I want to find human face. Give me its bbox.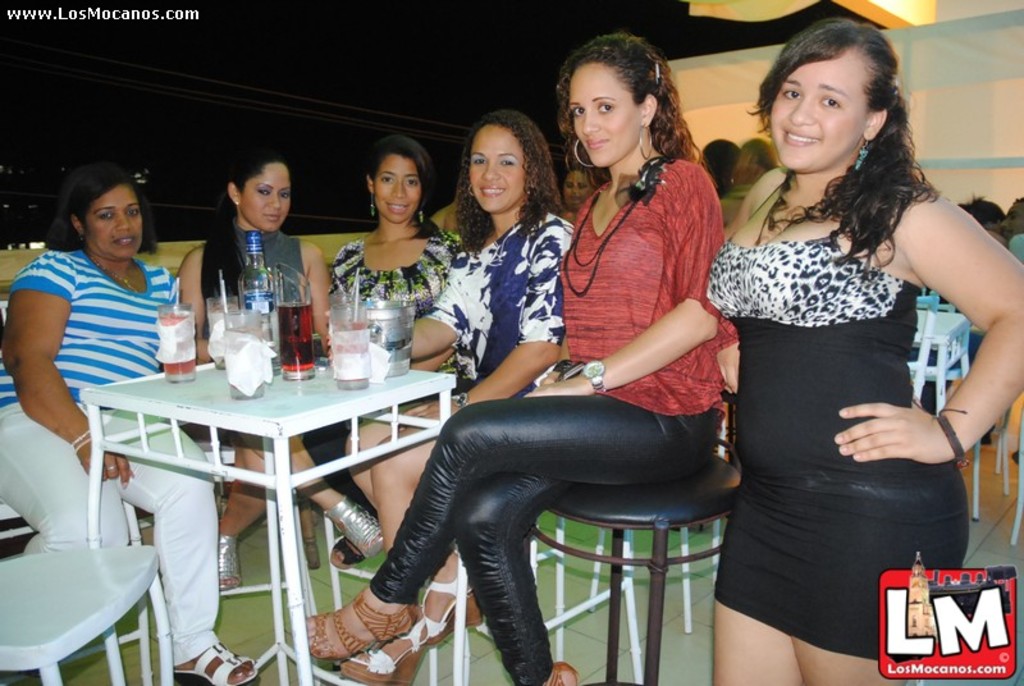
(left=376, top=148, right=426, bottom=225).
